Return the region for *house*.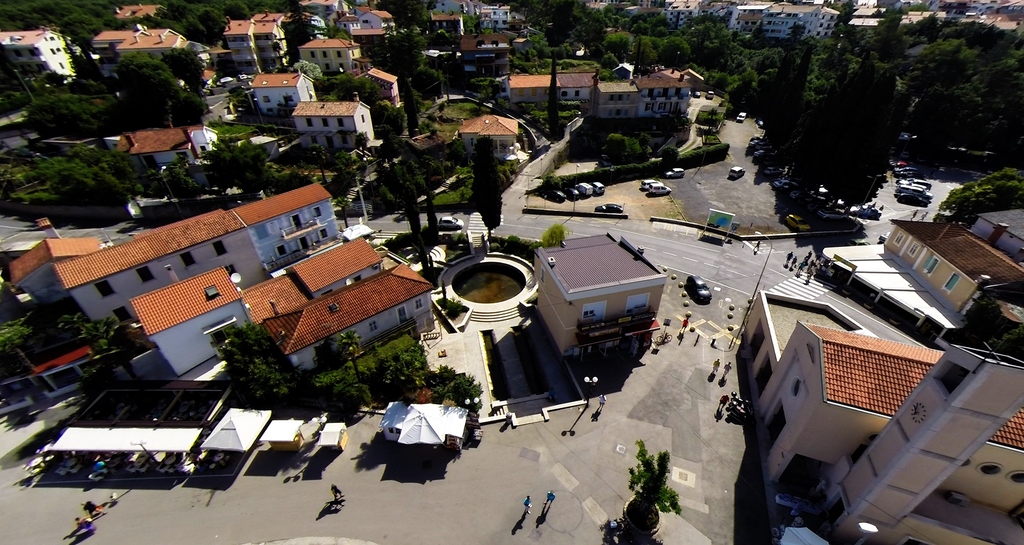
<region>285, 31, 369, 83</region>.
